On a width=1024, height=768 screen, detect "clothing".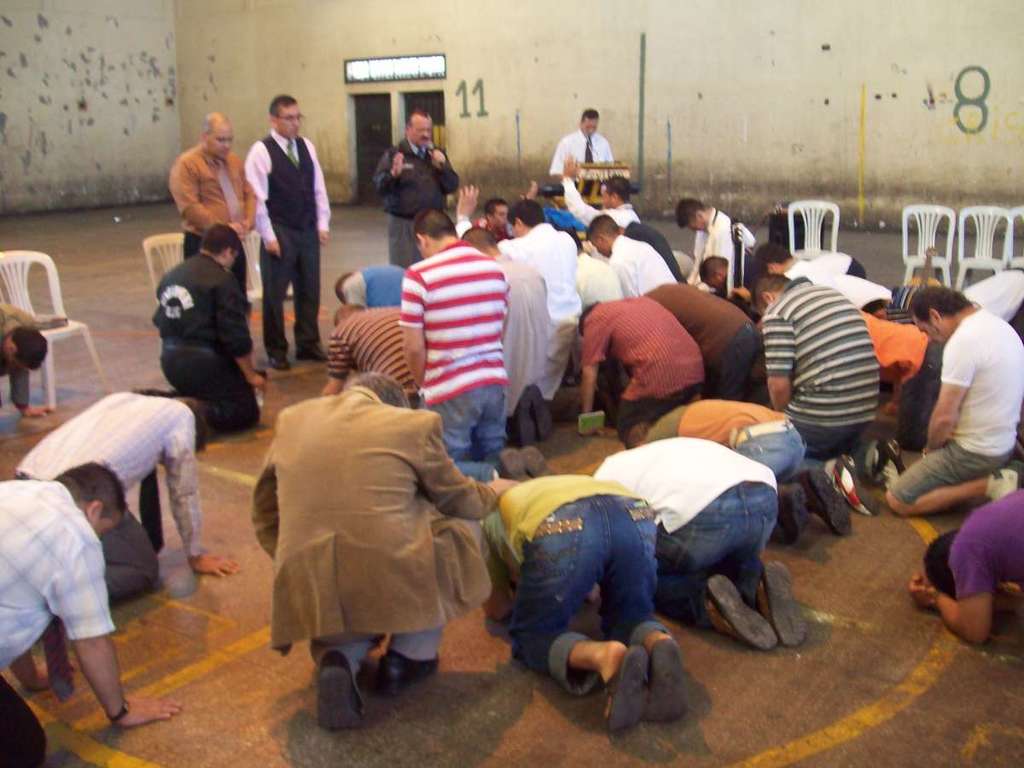
329, 305, 421, 407.
